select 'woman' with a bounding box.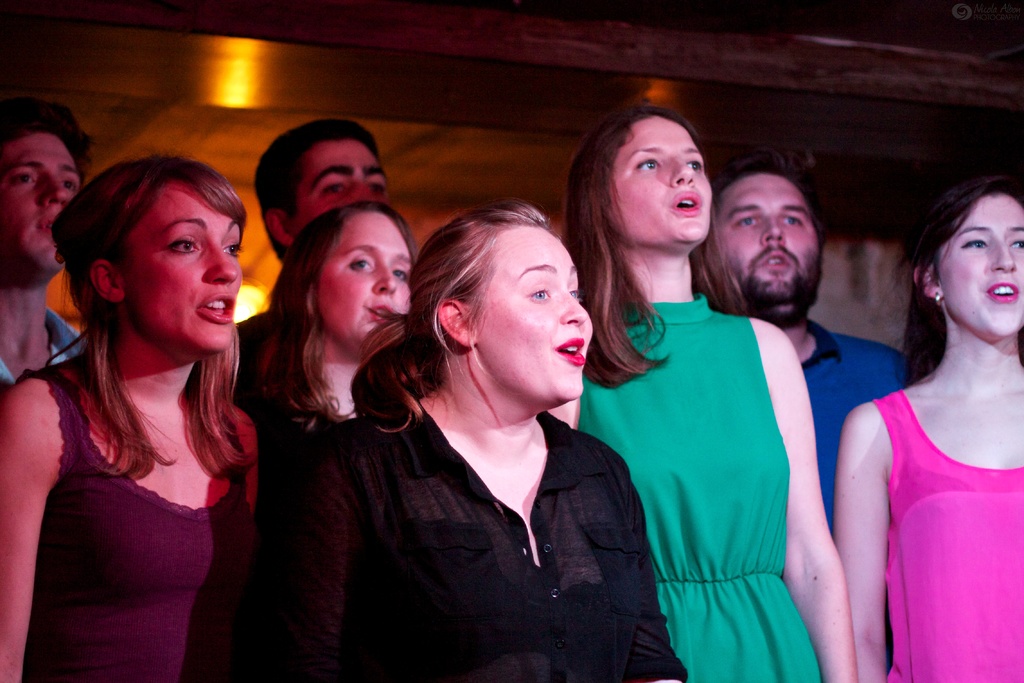
824:187:1023:682.
